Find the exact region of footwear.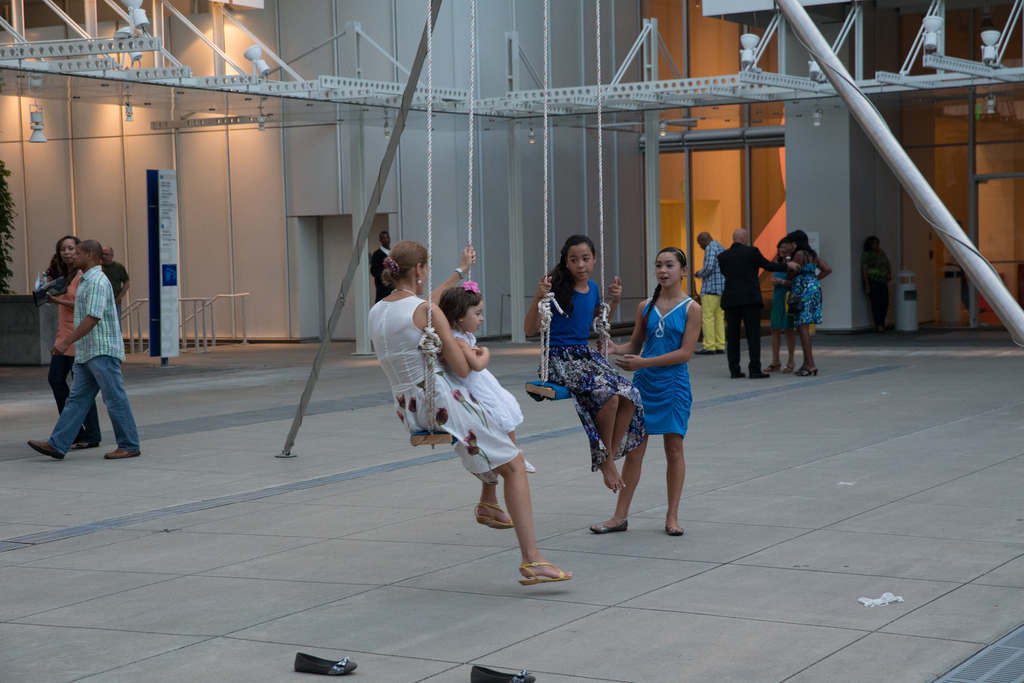
Exact region: box=[732, 372, 742, 379].
